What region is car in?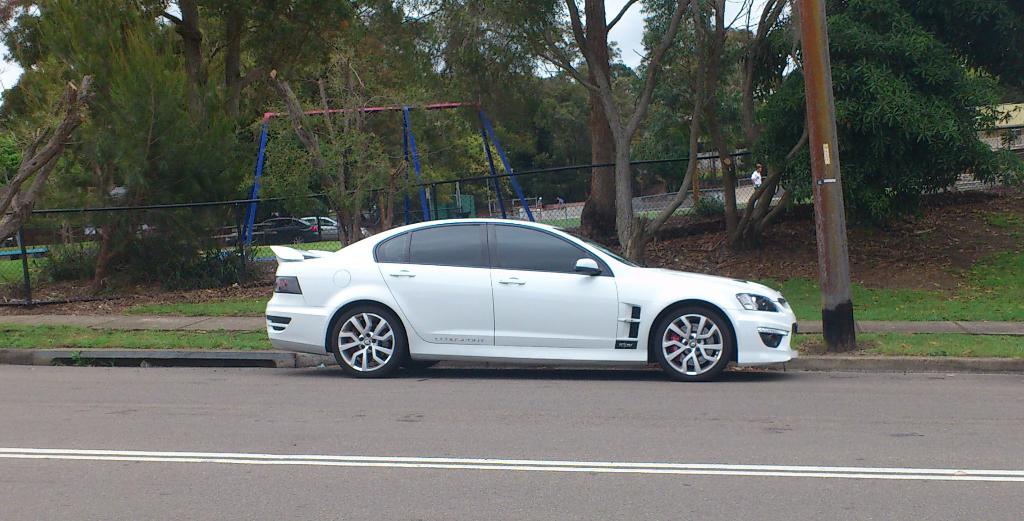
pyautogui.locateOnScreen(320, 218, 367, 247).
